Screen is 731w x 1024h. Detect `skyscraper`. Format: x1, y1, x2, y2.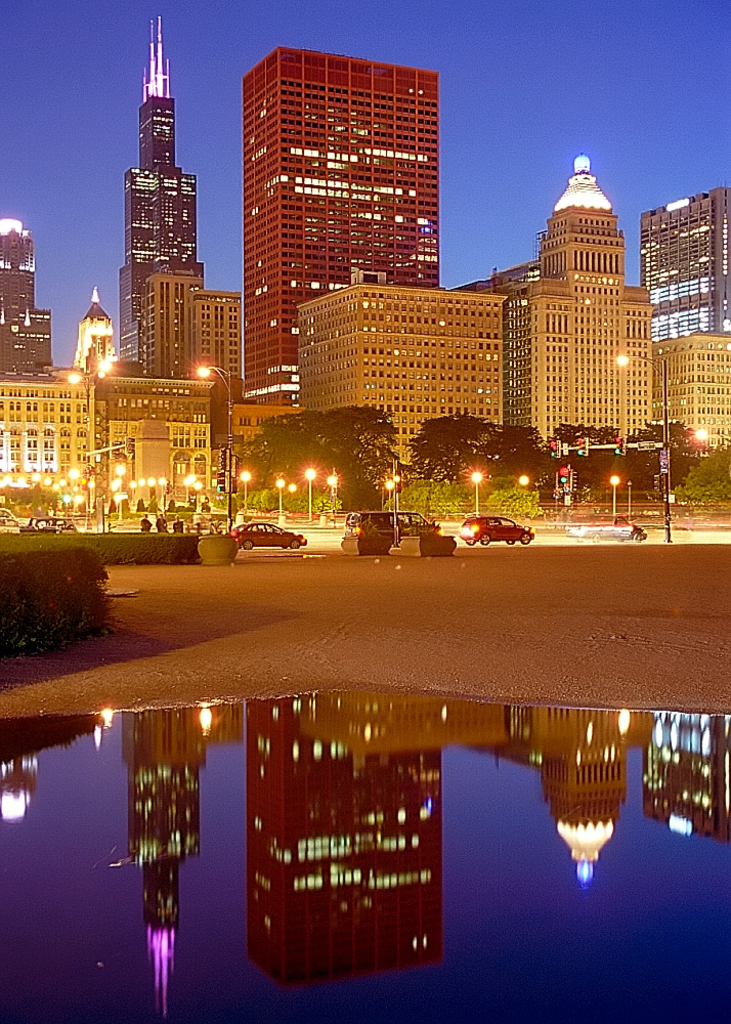
241, 45, 437, 408.
